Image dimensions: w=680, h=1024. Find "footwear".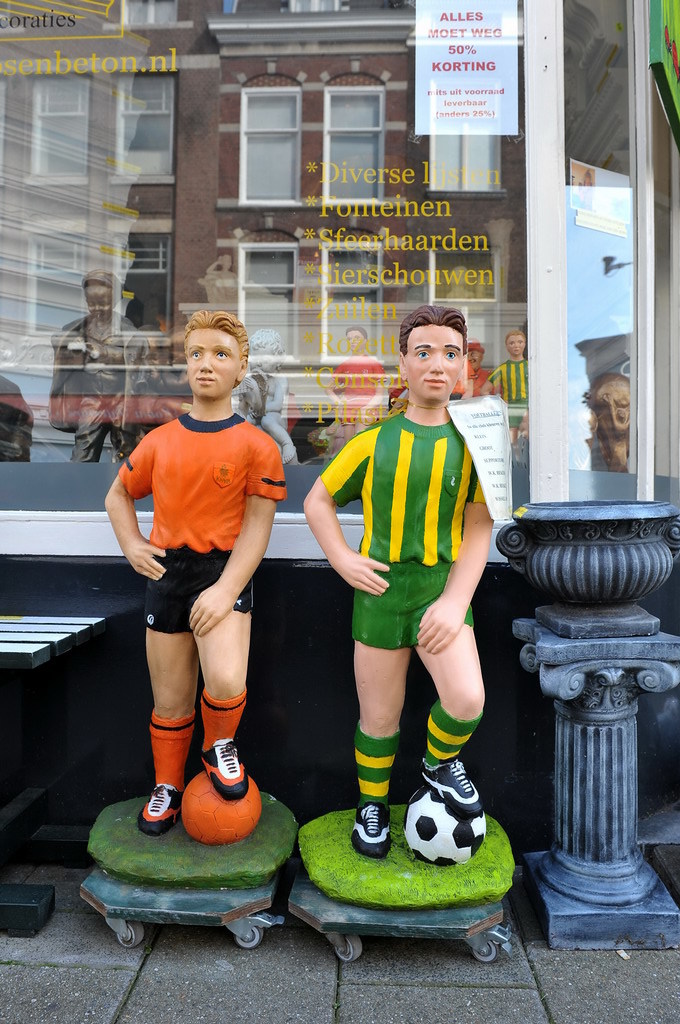
[199,734,248,796].
